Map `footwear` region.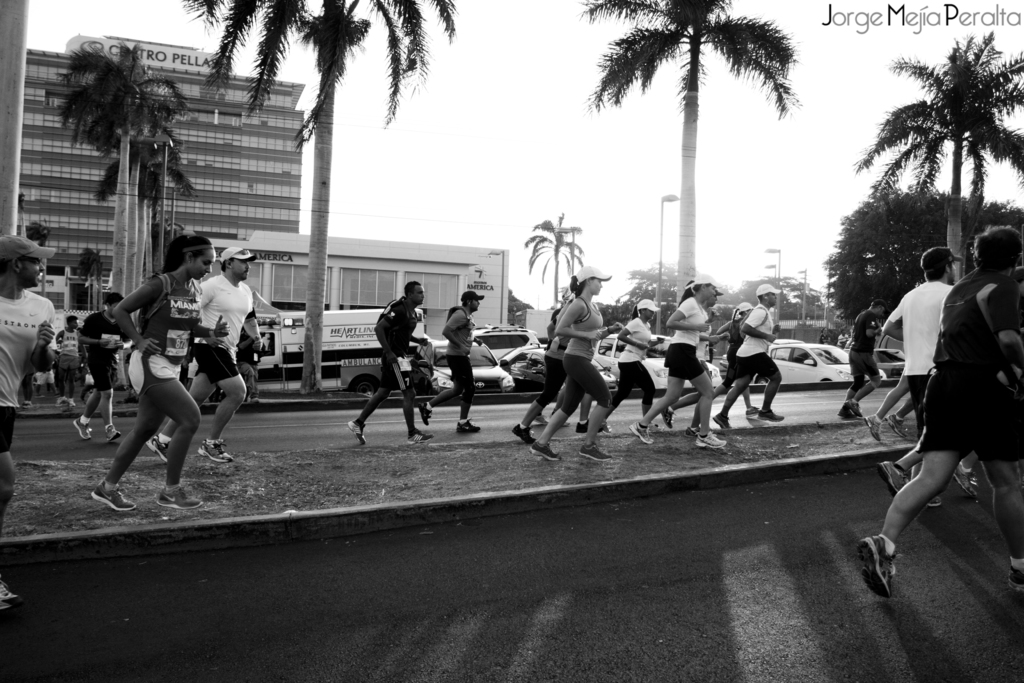
Mapped to <box>838,399,864,419</box>.
